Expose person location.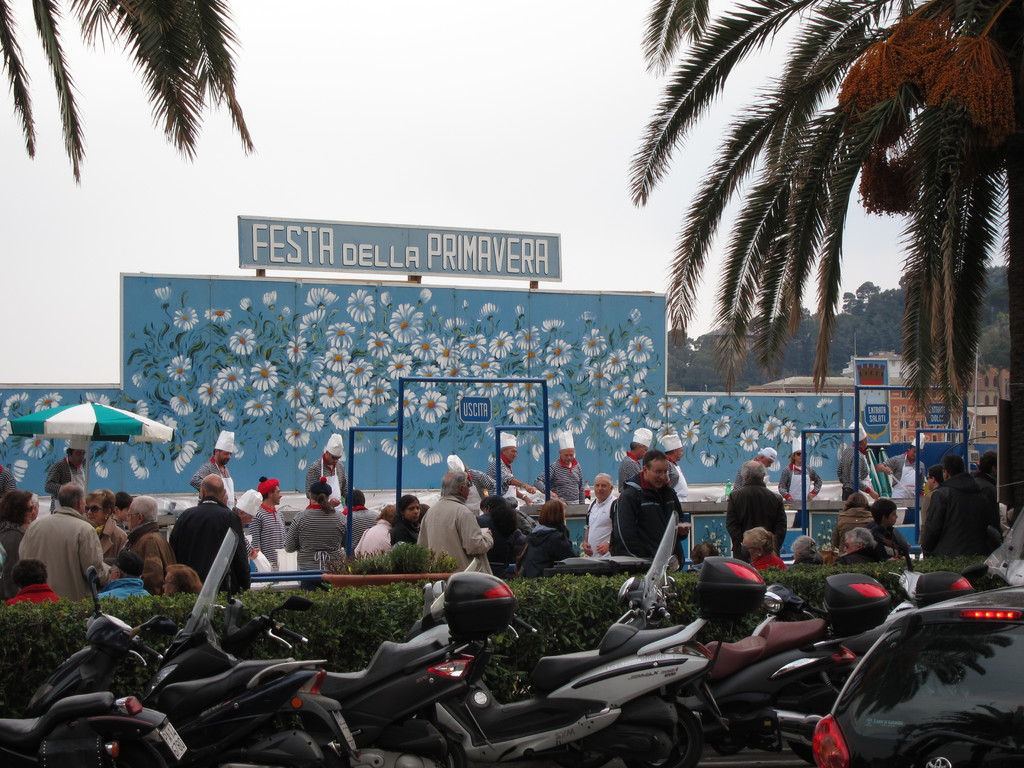
Exposed at {"left": 282, "top": 477, "right": 349, "bottom": 585}.
